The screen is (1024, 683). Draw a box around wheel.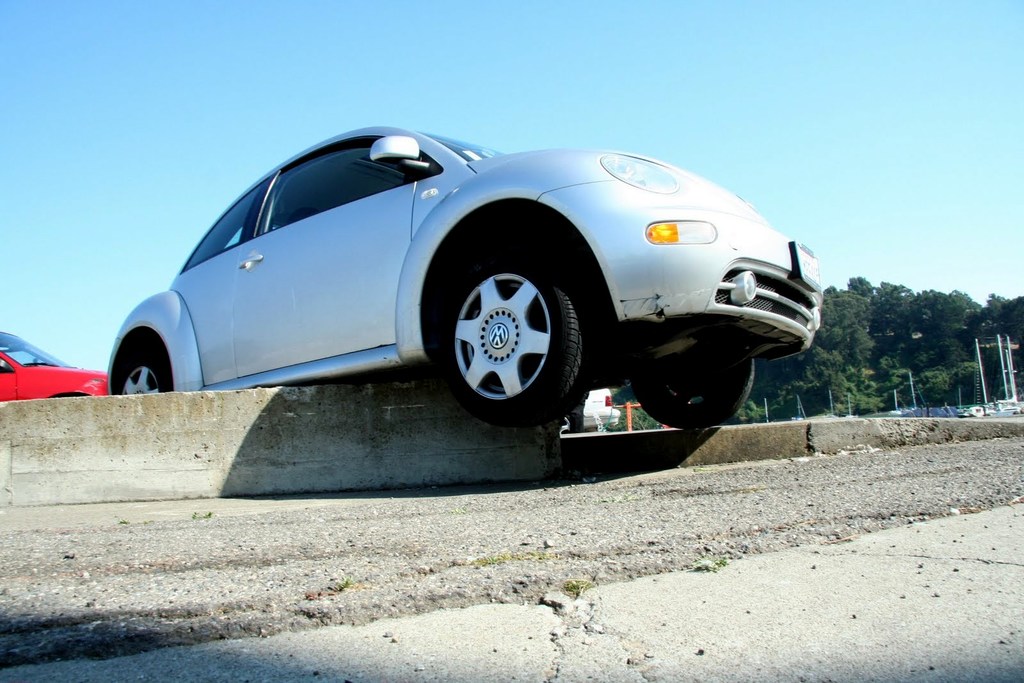
left=431, top=232, right=586, bottom=415.
